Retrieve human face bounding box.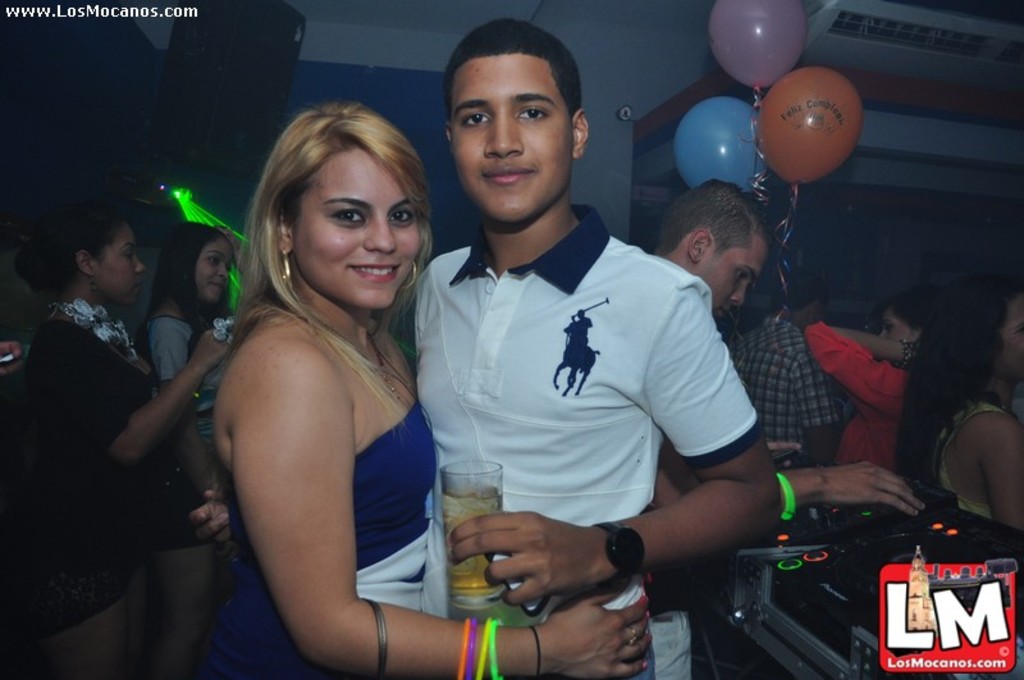
Bounding box: {"x1": 878, "y1": 311, "x2": 915, "y2": 339}.
